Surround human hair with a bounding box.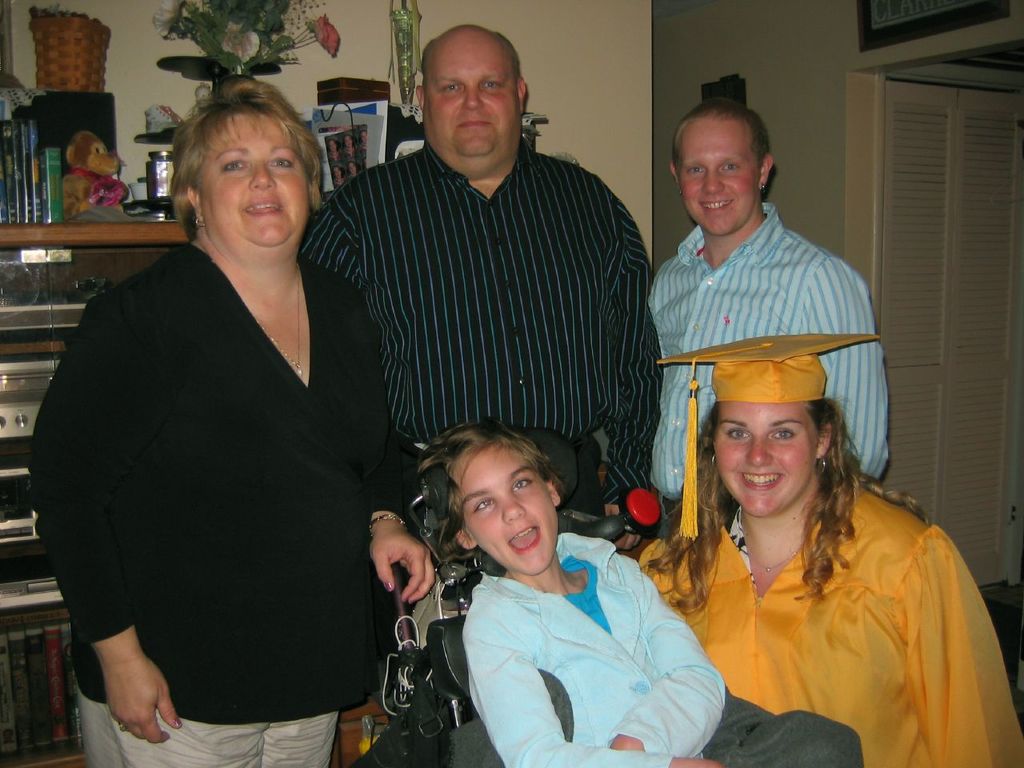
672 98 770 176.
